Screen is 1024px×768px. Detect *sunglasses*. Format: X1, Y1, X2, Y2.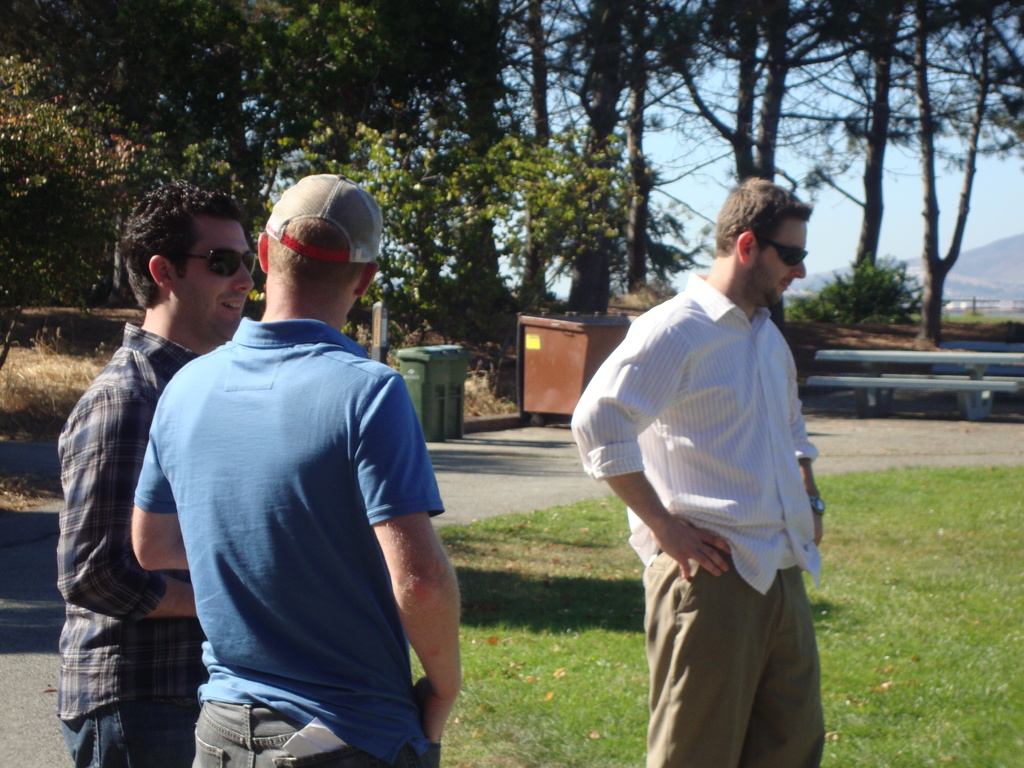
768, 241, 806, 267.
